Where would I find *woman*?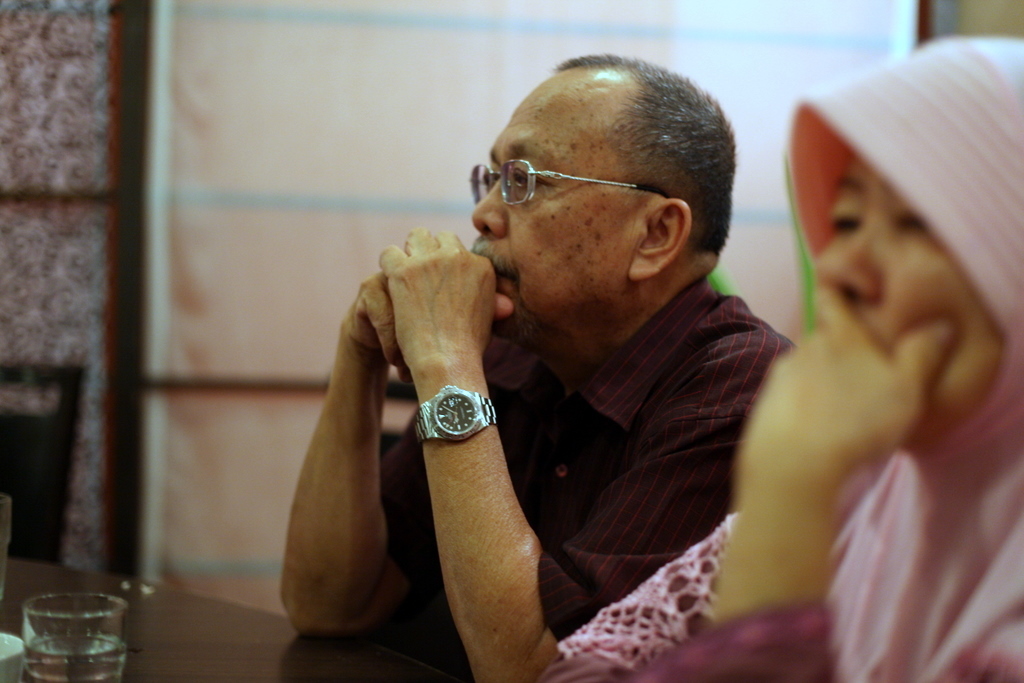
At box(537, 35, 1021, 682).
